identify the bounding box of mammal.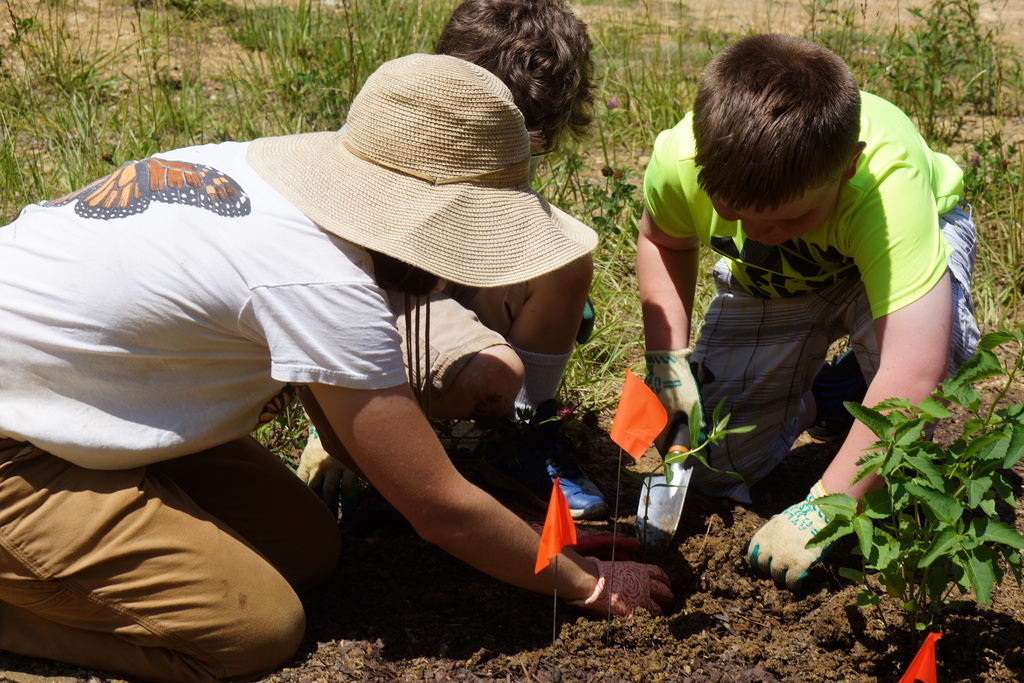
left=632, top=29, right=977, bottom=595.
